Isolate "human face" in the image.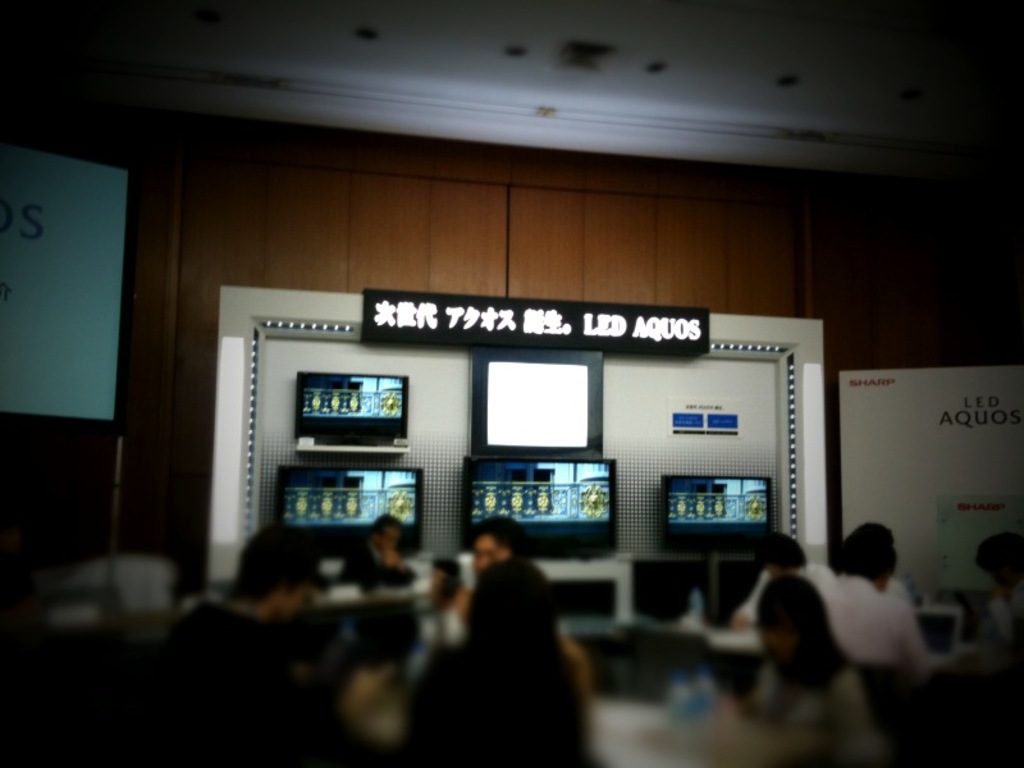
Isolated region: (379,520,399,553).
